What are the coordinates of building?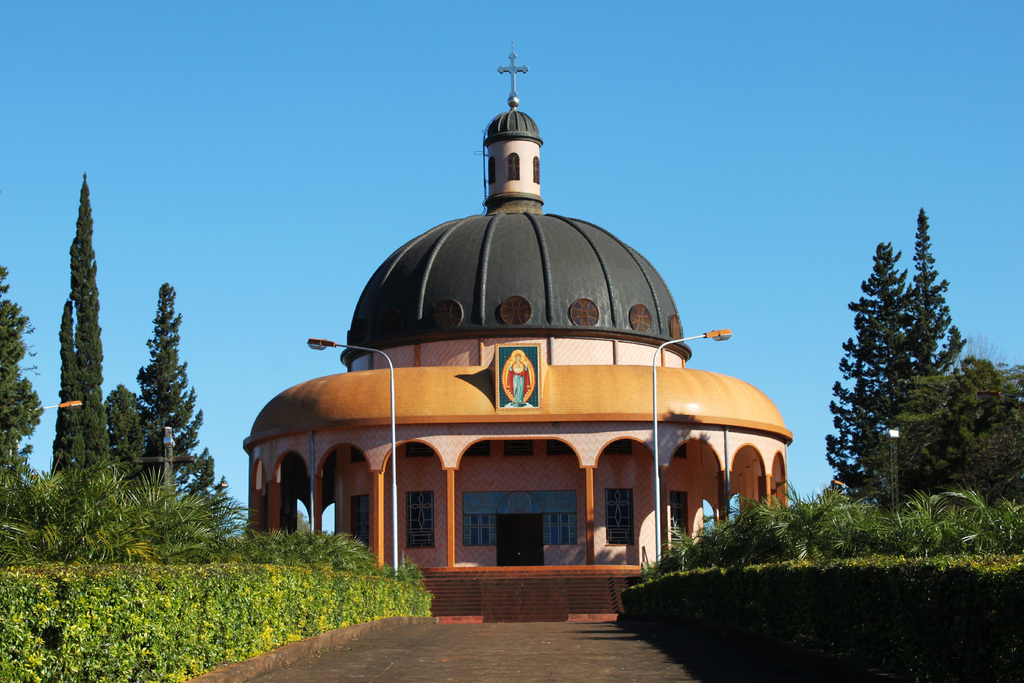
[242, 42, 793, 612].
